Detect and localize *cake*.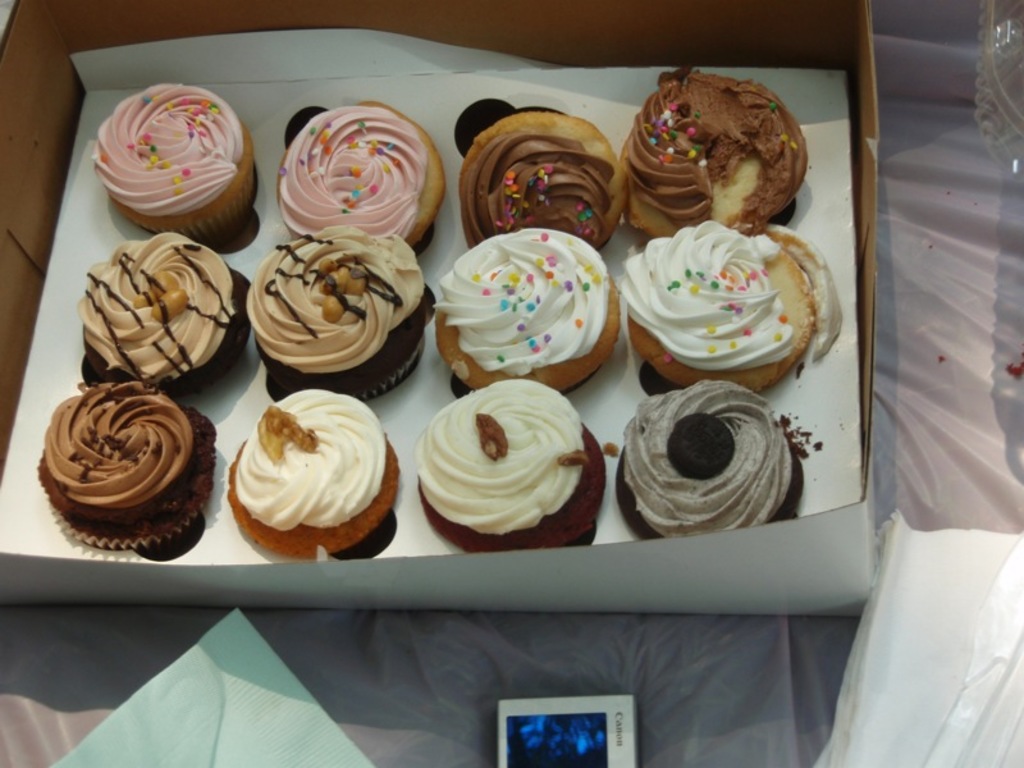
Localized at <bbox>419, 394, 593, 536</bbox>.
